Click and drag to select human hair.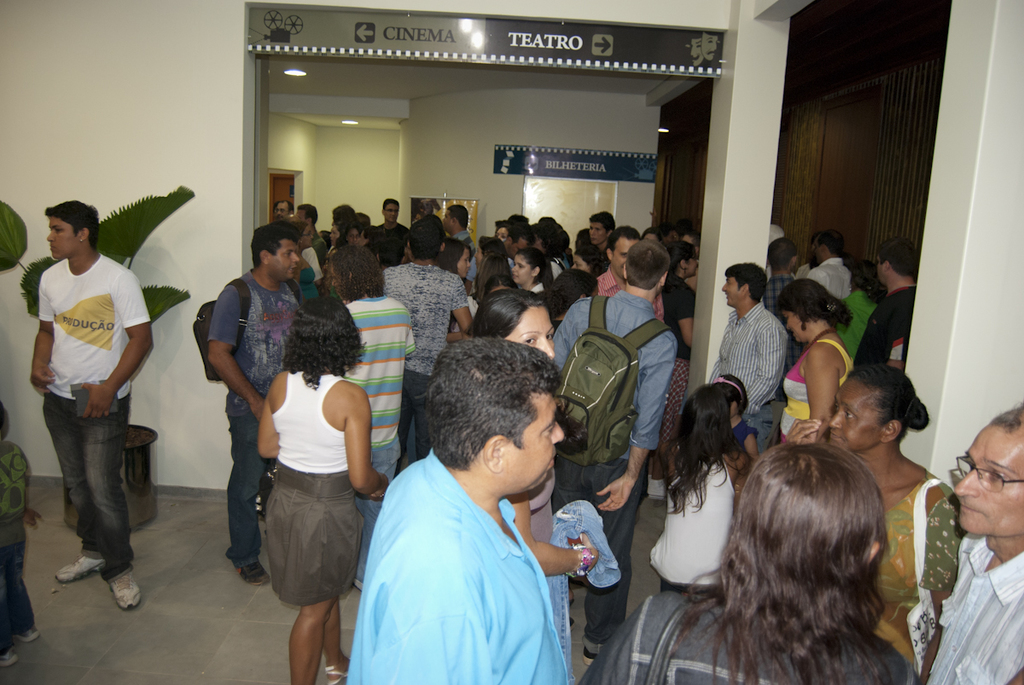
Selection: <region>668, 243, 700, 276</region>.
